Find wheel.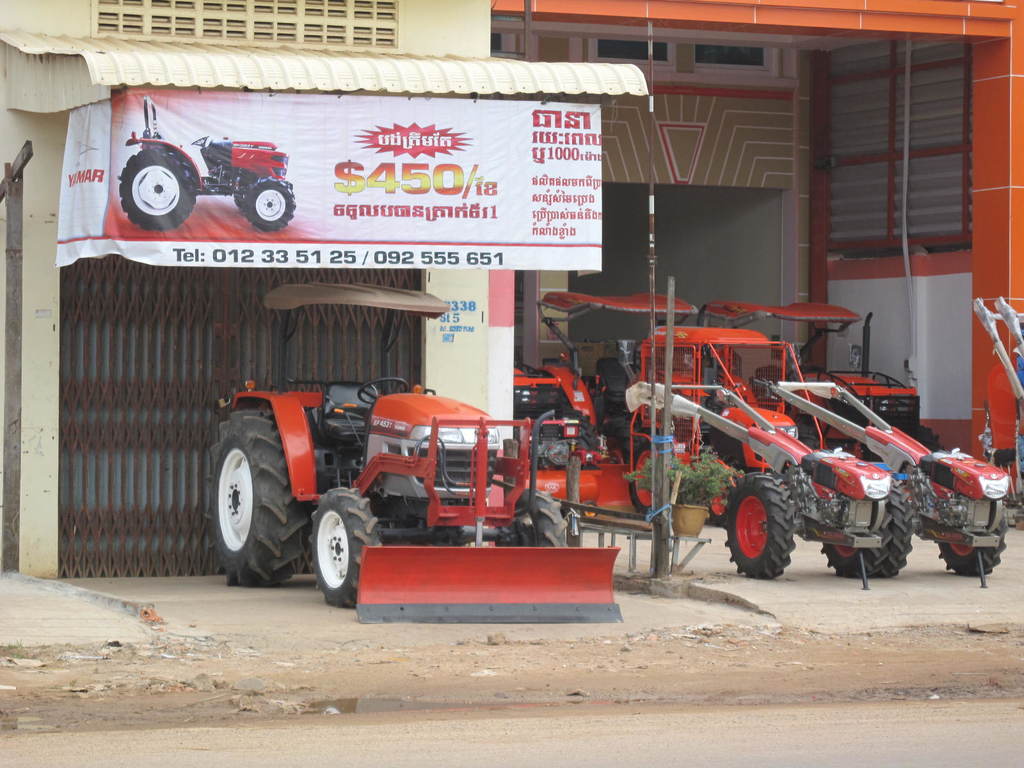
115 150 200 230.
